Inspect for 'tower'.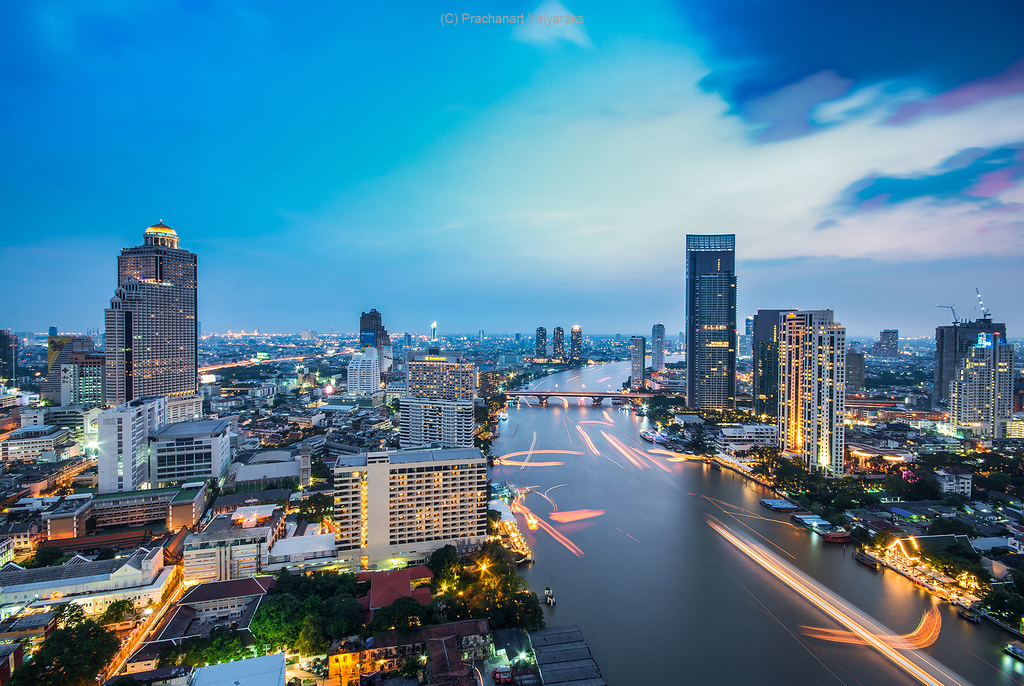
Inspection: detection(750, 304, 794, 424).
